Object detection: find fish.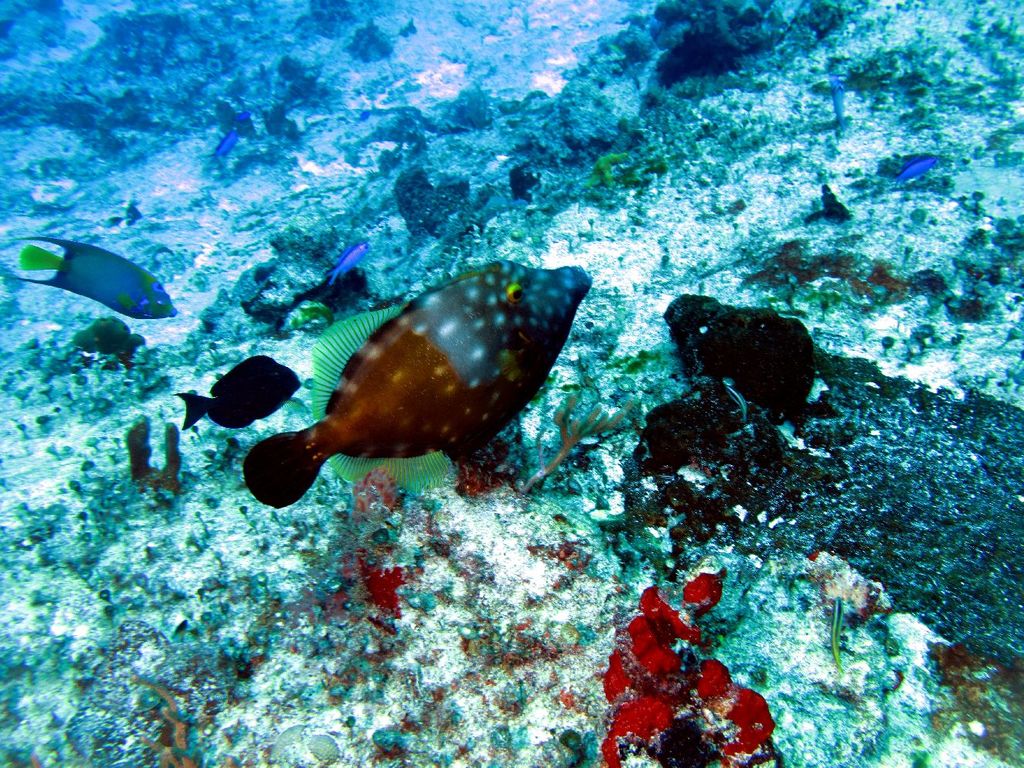
rect(628, 405, 738, 474).
